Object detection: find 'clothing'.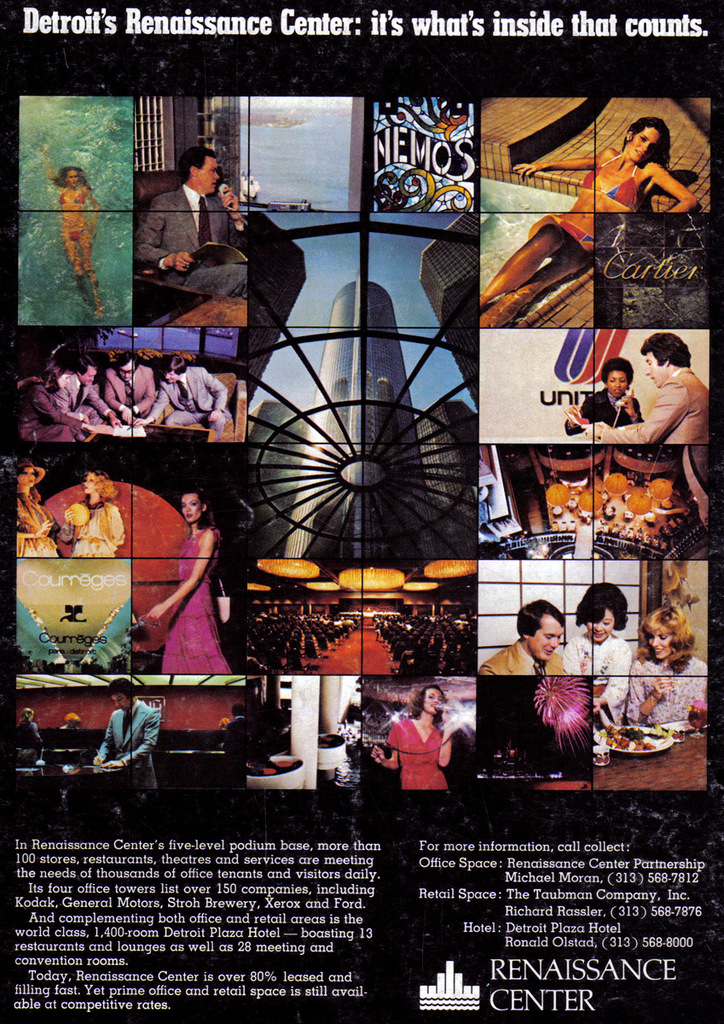
[63, 503, 126, 561].
